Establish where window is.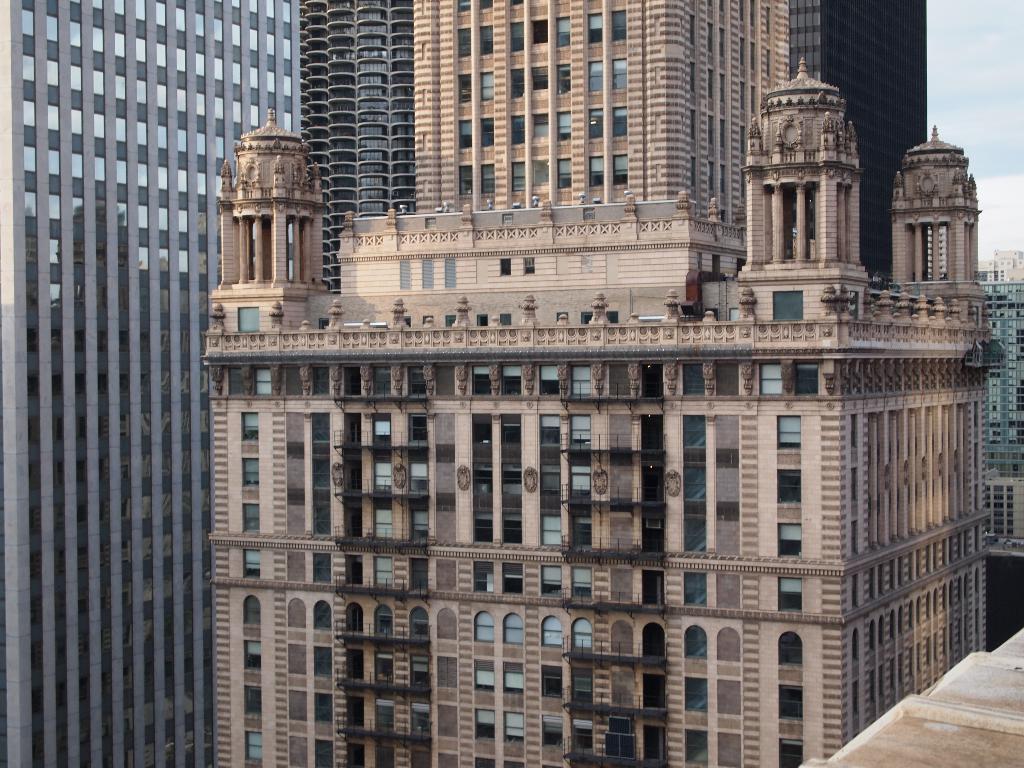
Established at (776, 524, 803, 559).
